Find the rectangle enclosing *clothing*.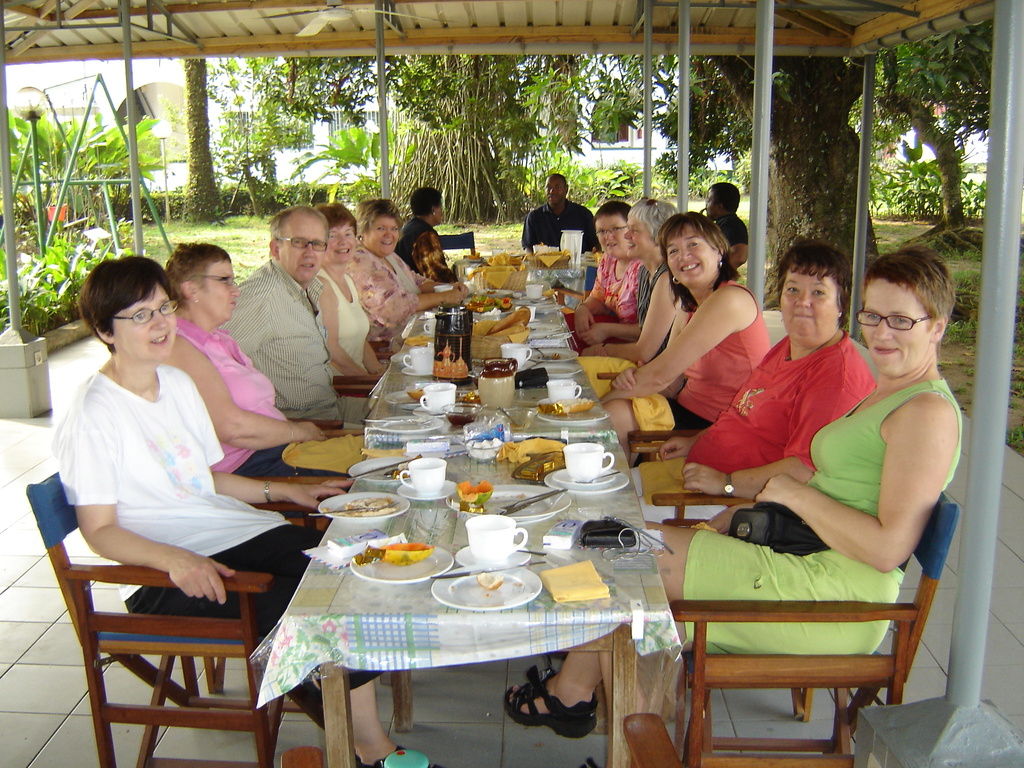
<bbox>664, 280, 764, 440</bbox>.
